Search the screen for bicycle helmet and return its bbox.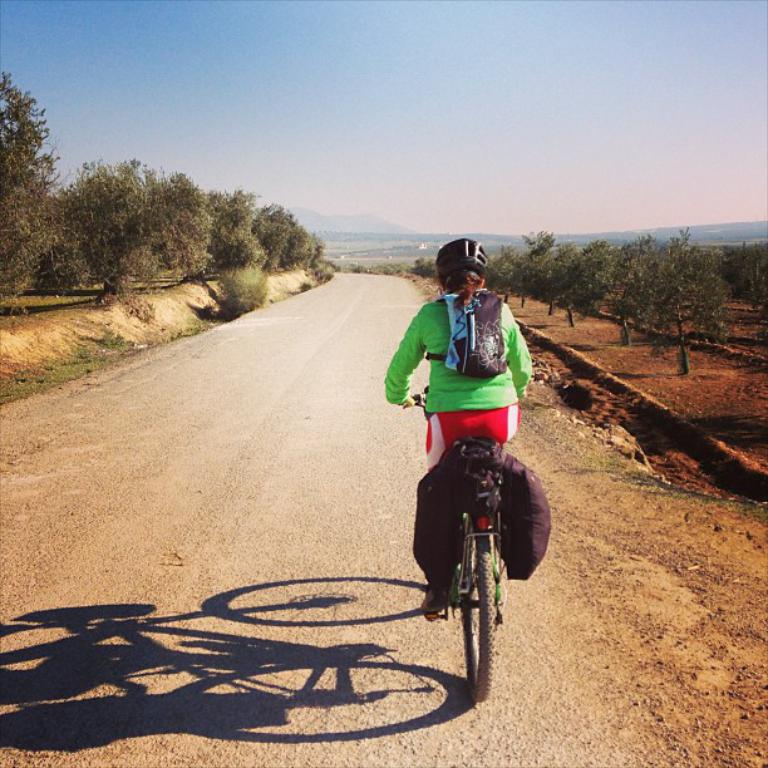
Found: 438 240 489 274.
